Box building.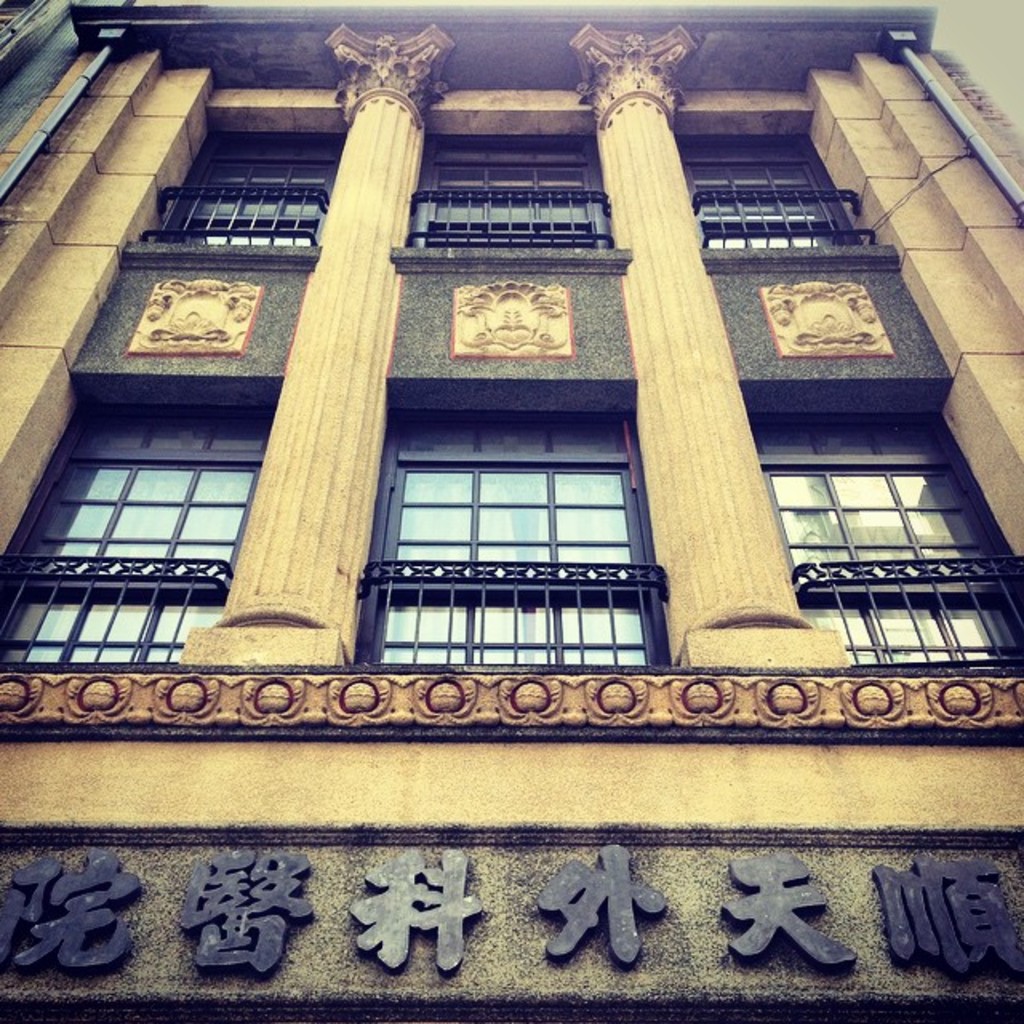
pyautogui.locateOnScreen(0, 0, 1022, 1019).
